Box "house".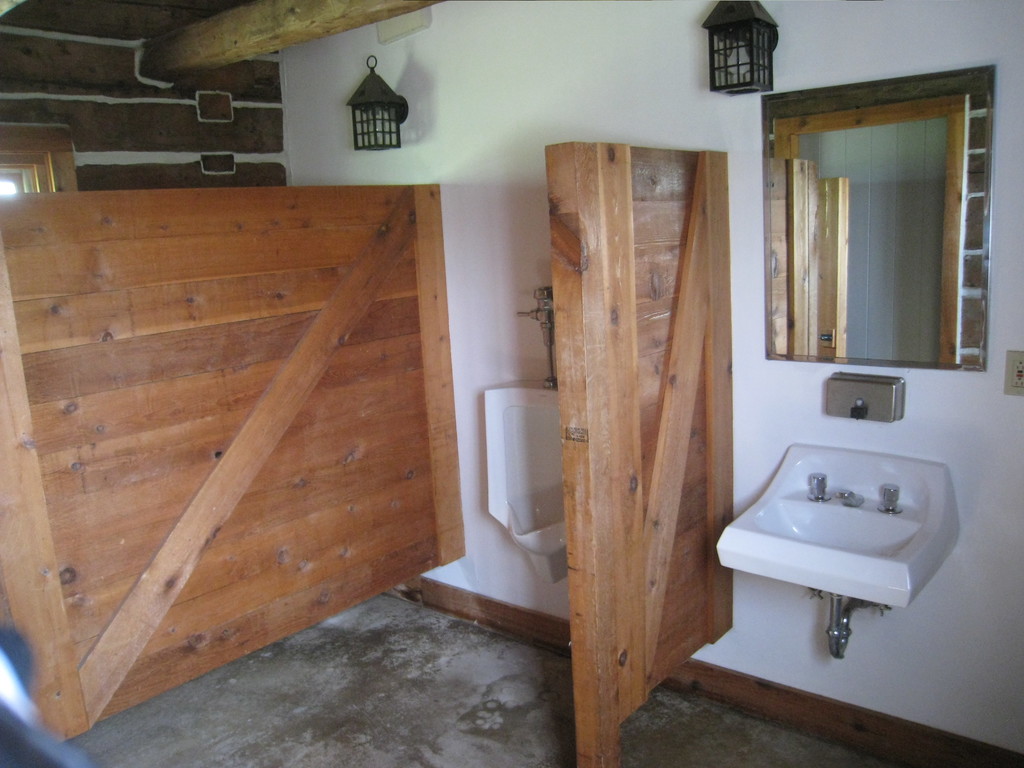
[x1=0, y1=0, x2=1023, y2=767].
